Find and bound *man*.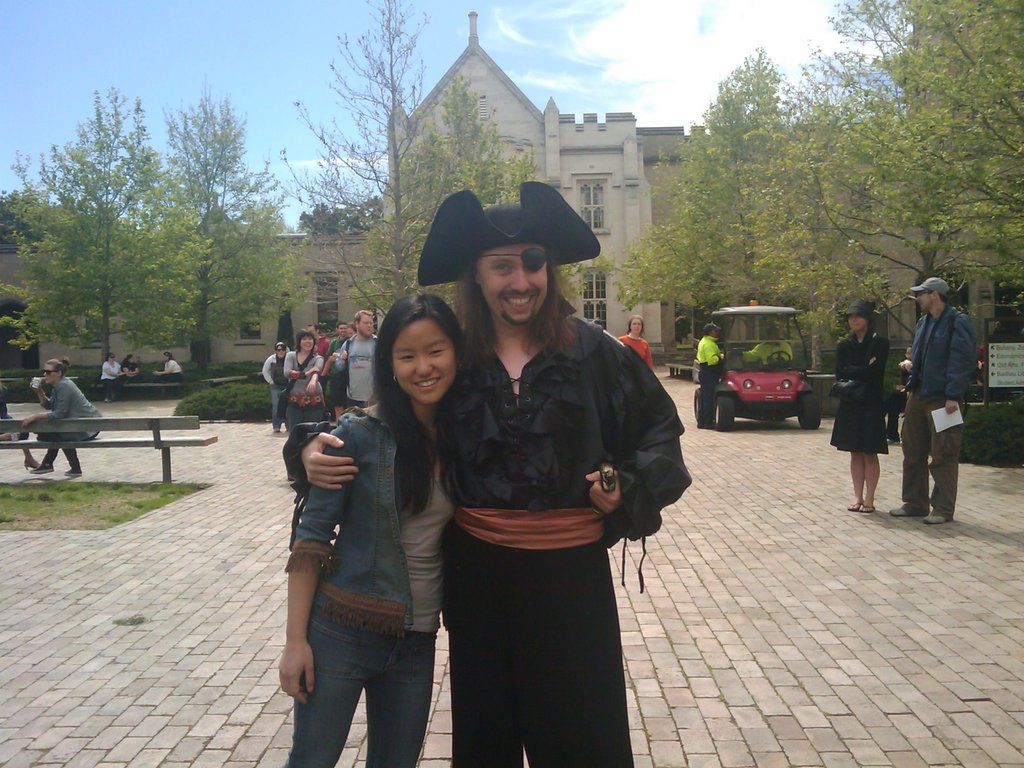
Bound: crop(905, 268, 986, 534).
